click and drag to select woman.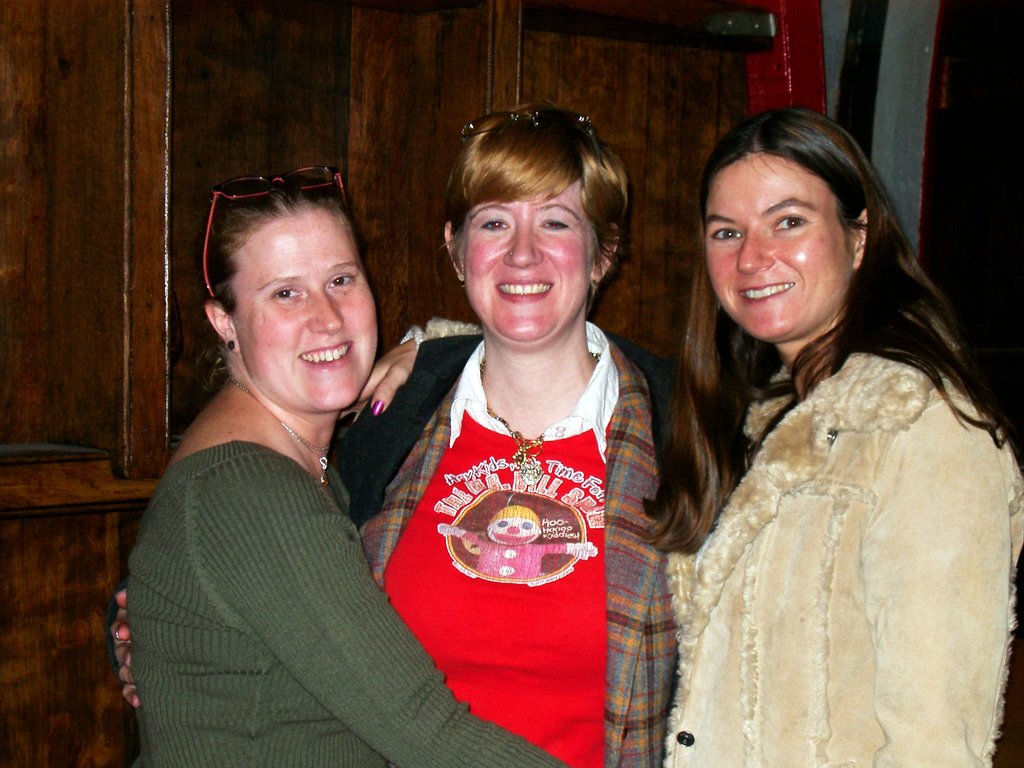
Selection: (x1=131, y1=177, x2=569, y2=767).
